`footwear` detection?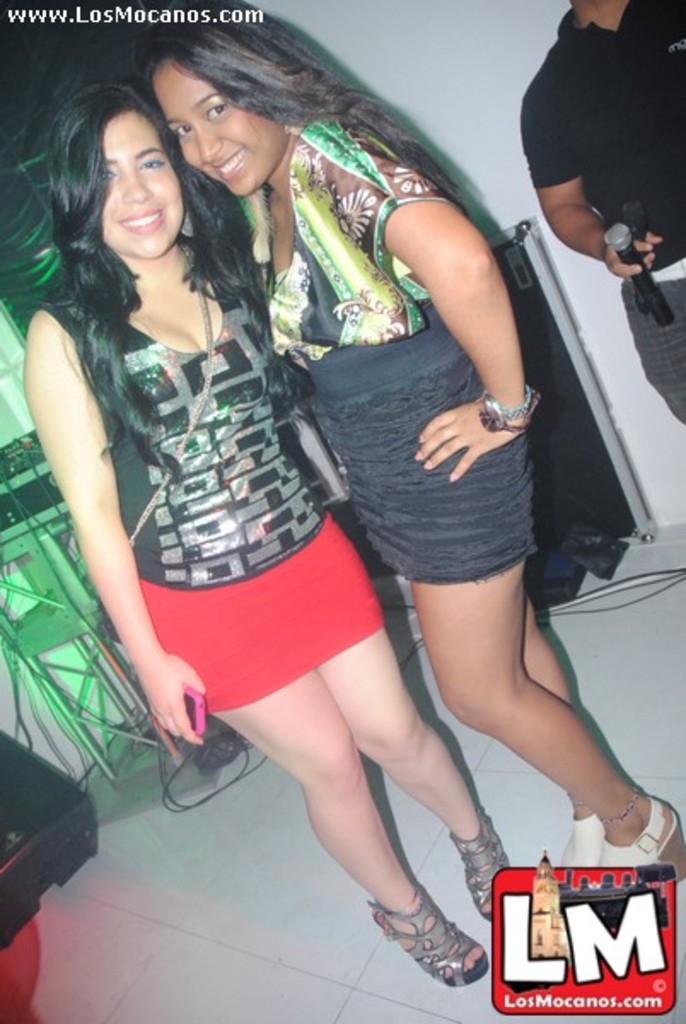
bbox=[560, 807, 606, 865]
